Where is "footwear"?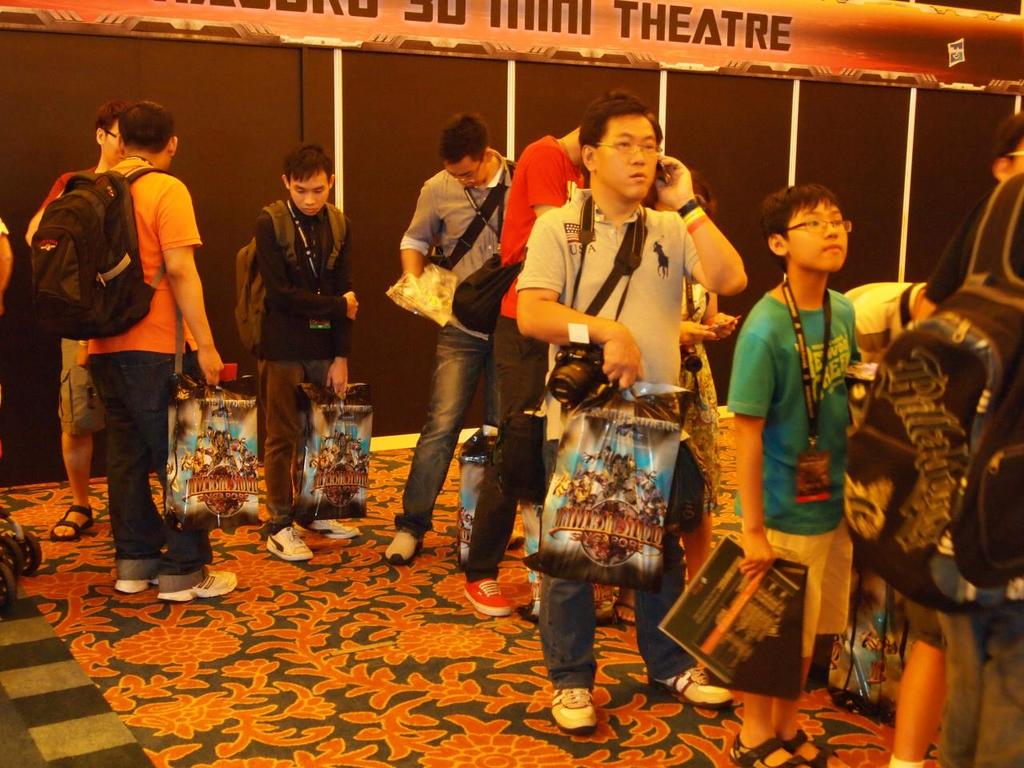
x1=650 y1=674 x2=731 y2=704.
